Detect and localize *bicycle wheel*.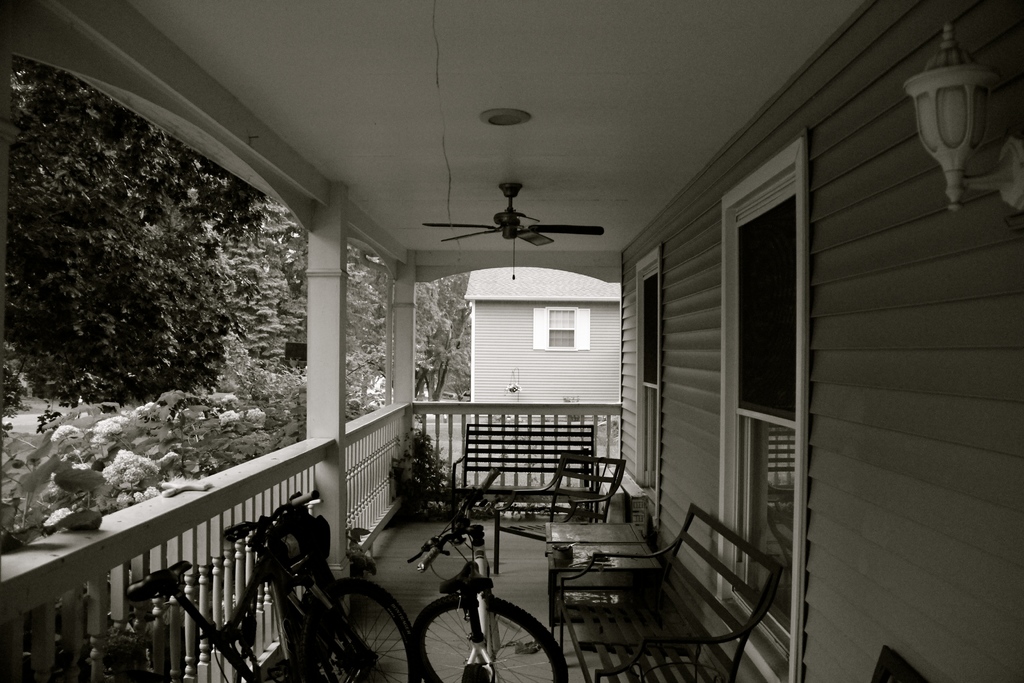
Localized at 417:597:572:682.
